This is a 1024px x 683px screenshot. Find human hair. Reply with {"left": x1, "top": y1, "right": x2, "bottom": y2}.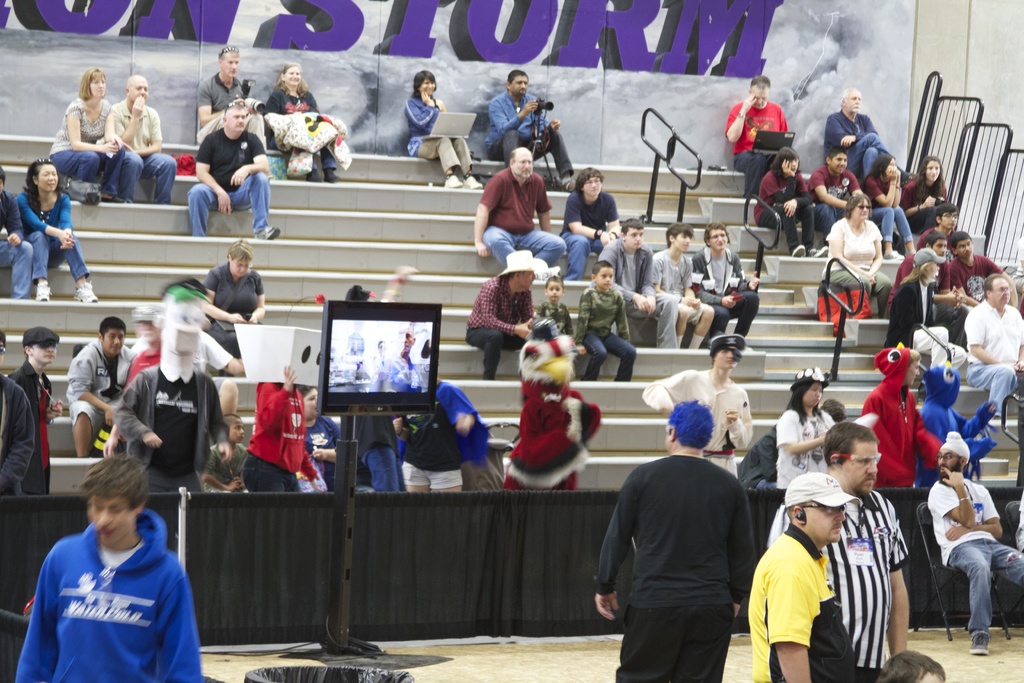
{"left": 94, "top": 315, "right": 123, "bottom": 333}.
